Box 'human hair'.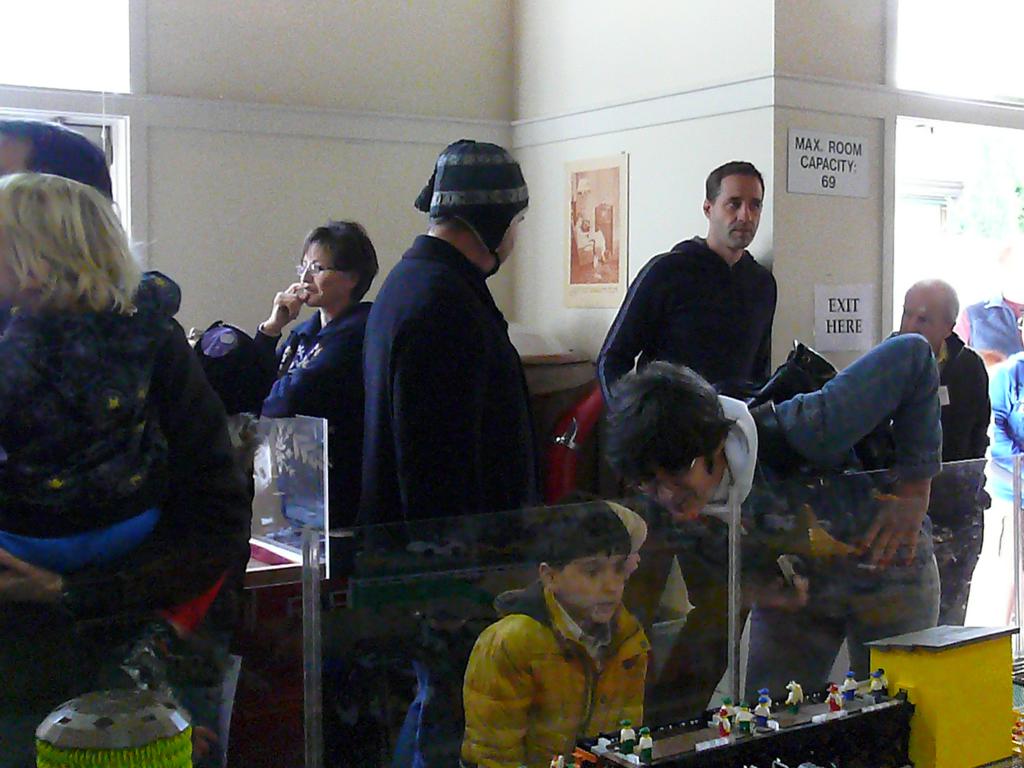
908,276,959,332.
